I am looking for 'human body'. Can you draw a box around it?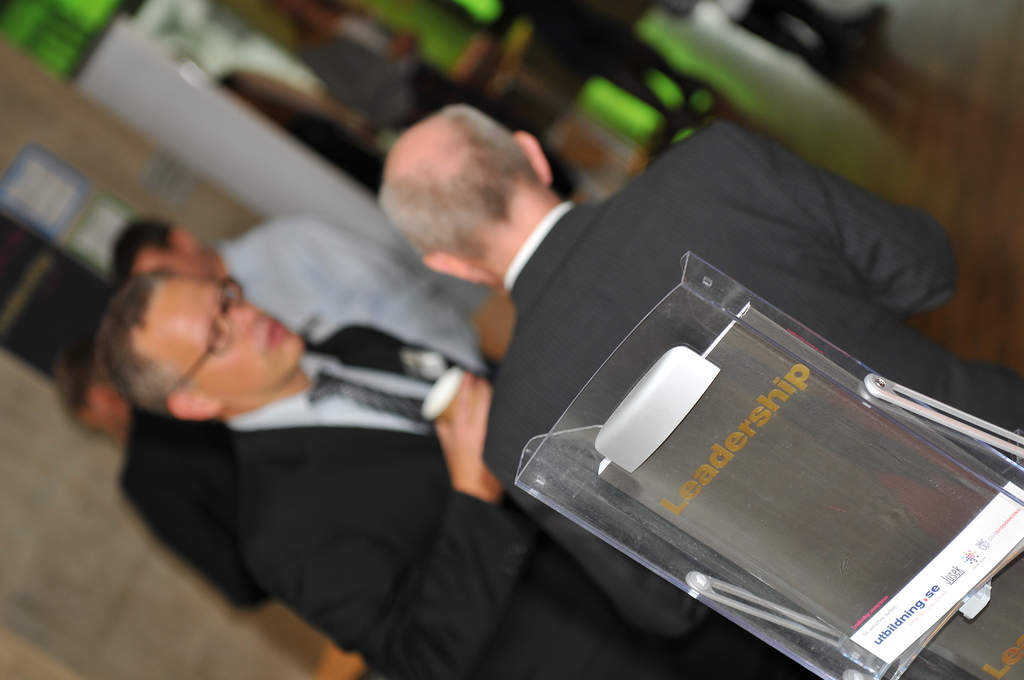
Sure, the bounding box is 207:216:492:370.
